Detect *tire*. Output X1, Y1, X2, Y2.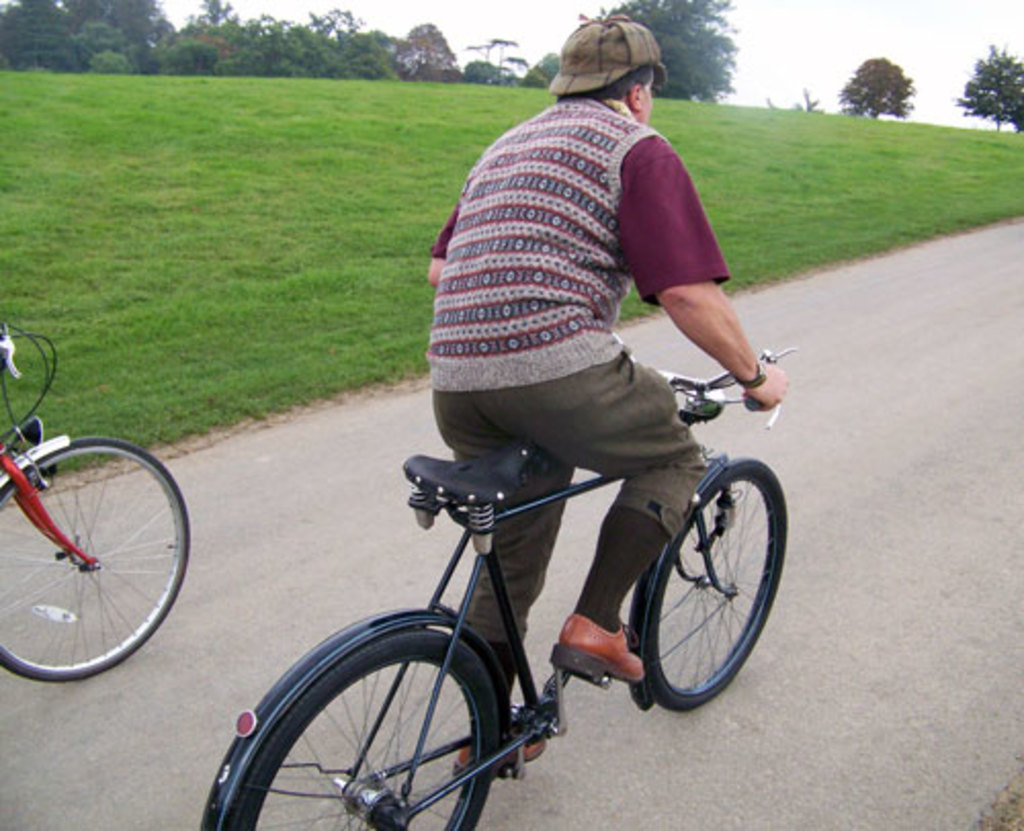
0, 434, 186, 682.
